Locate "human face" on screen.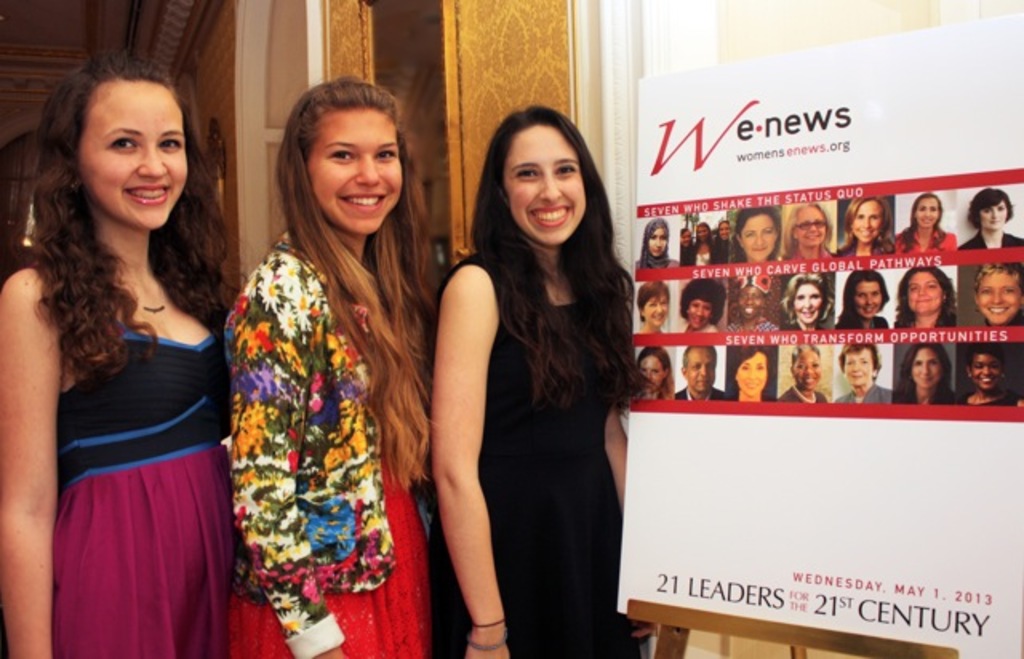
On screen at 795,206,829,243.
